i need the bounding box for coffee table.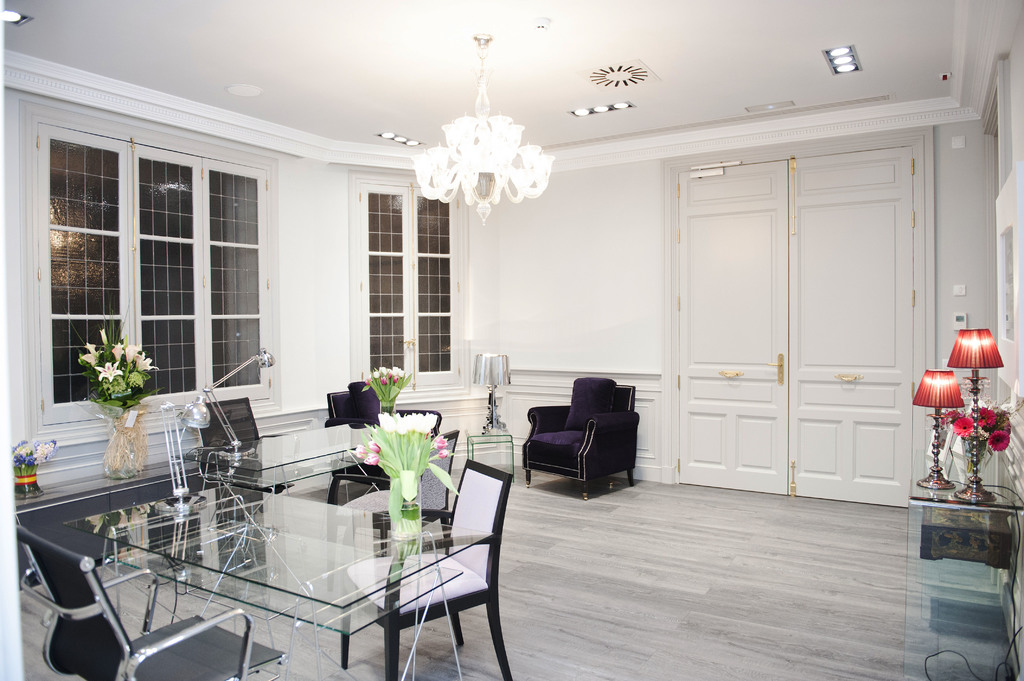
Here it is: {"x1": 84, "y1": 401, "x2": 480, "y2": 668}.
